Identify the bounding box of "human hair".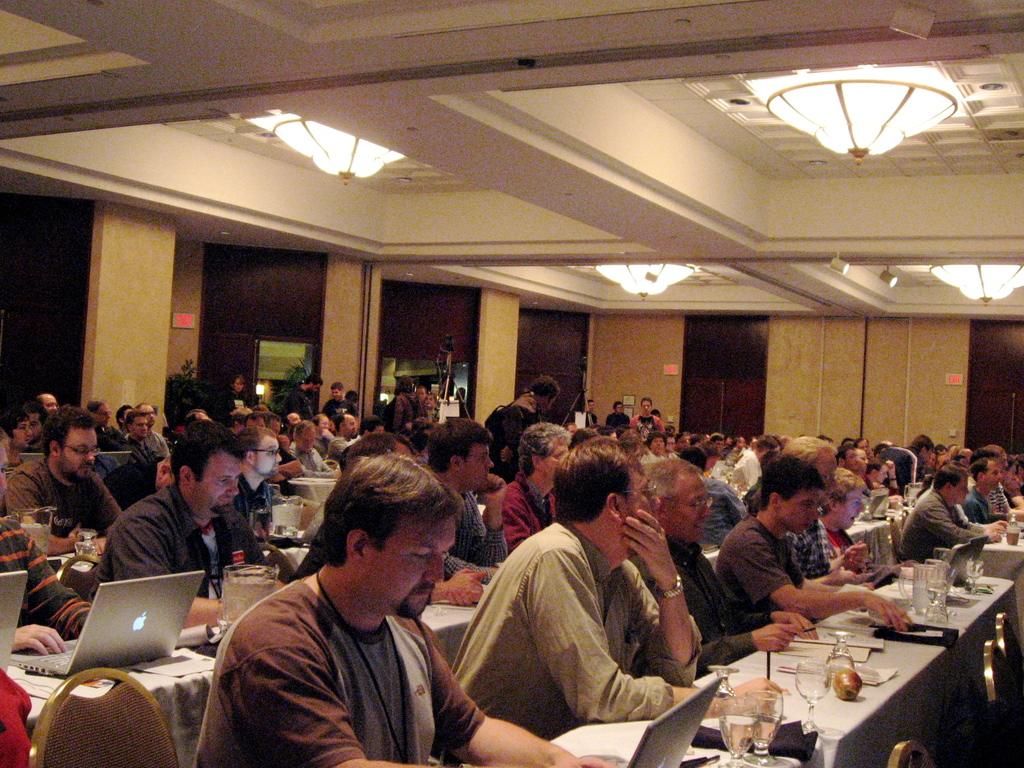
529,372,562,387.
